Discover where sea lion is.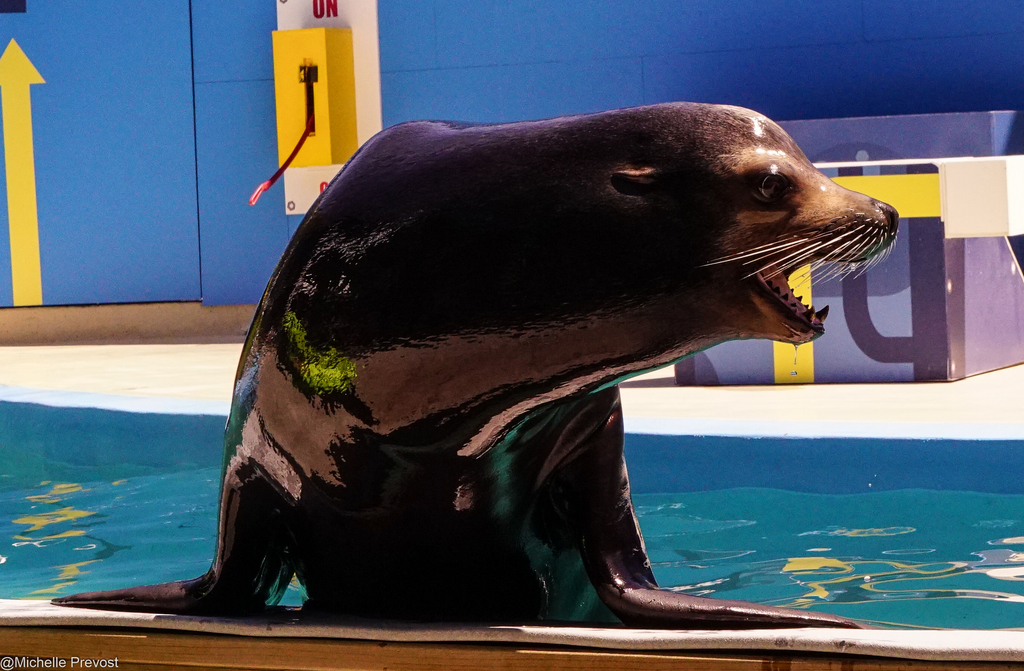
Discovered at Rect(49, 102, 897, 633).
